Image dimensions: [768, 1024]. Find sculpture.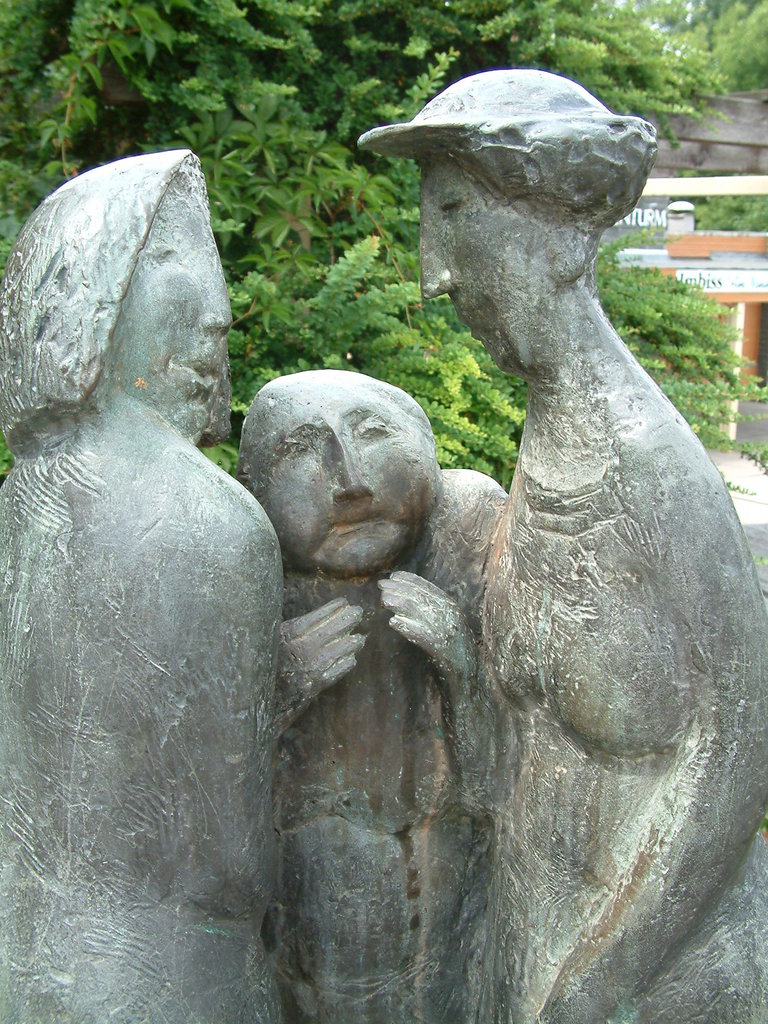
244/362/506/1023.
